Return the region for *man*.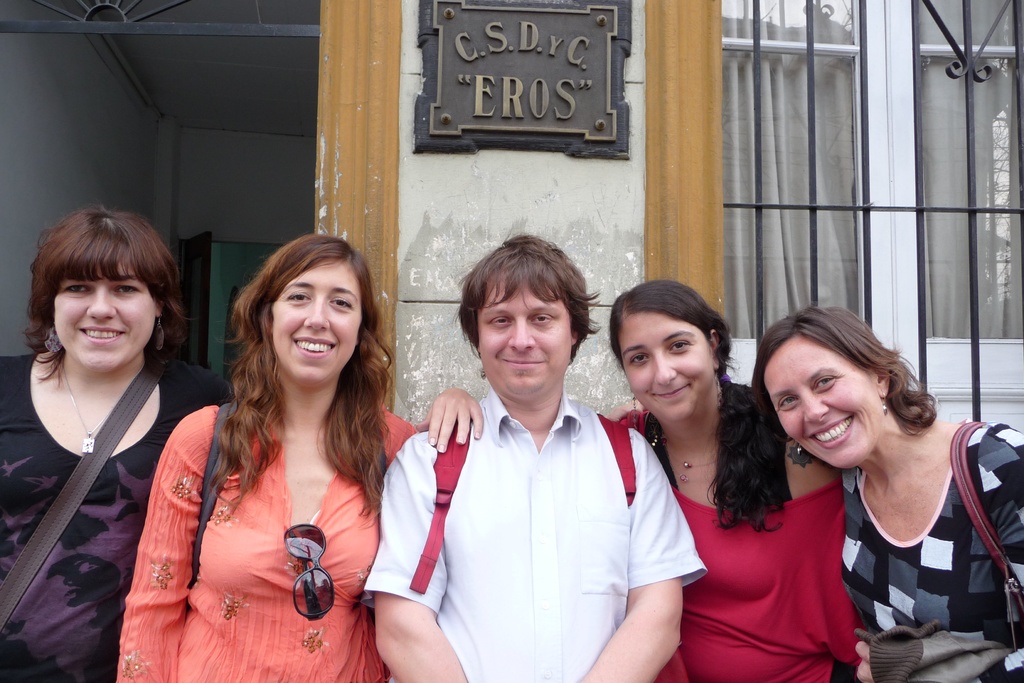
<region>372, 259, 687, 659</region>.
